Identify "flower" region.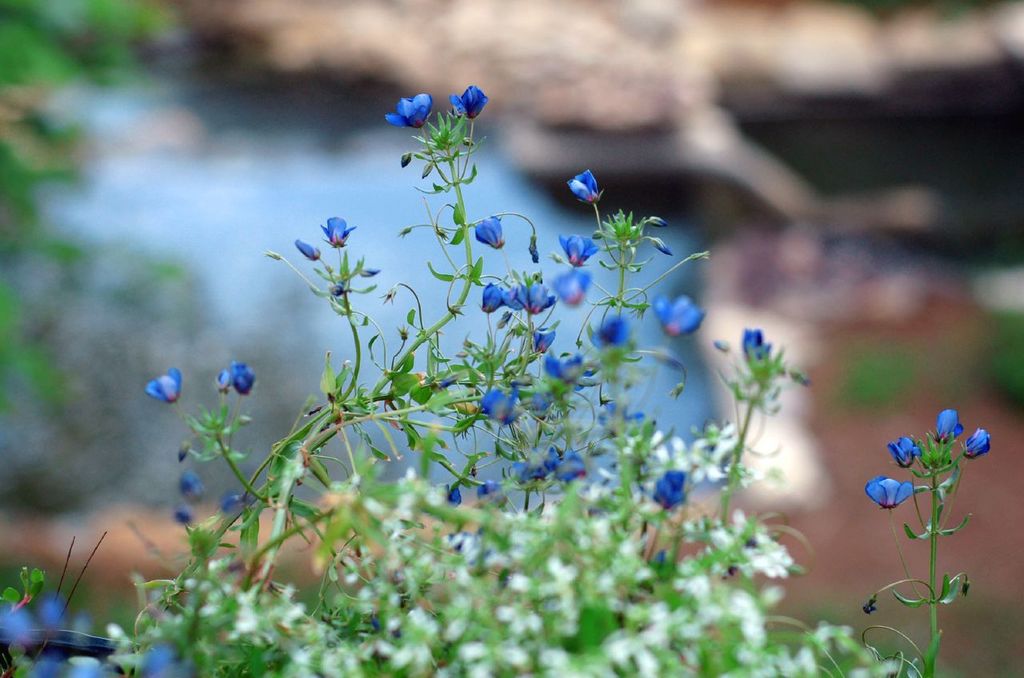
Region: (296, 238, 320, 261).
